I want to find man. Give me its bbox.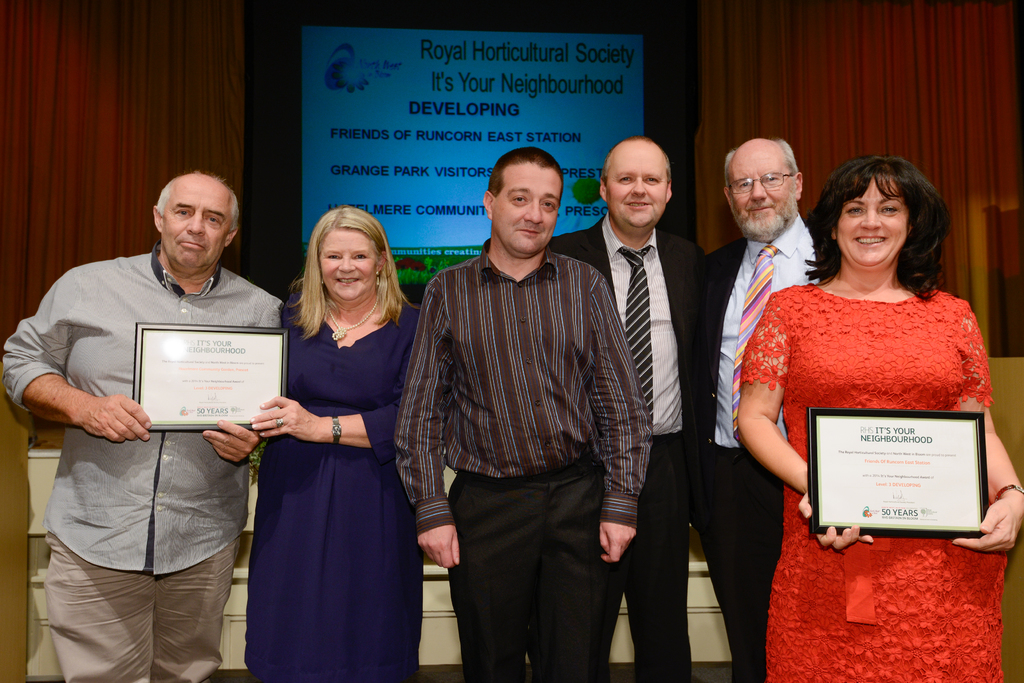
<region>701, 144, 841, 682</region>.
